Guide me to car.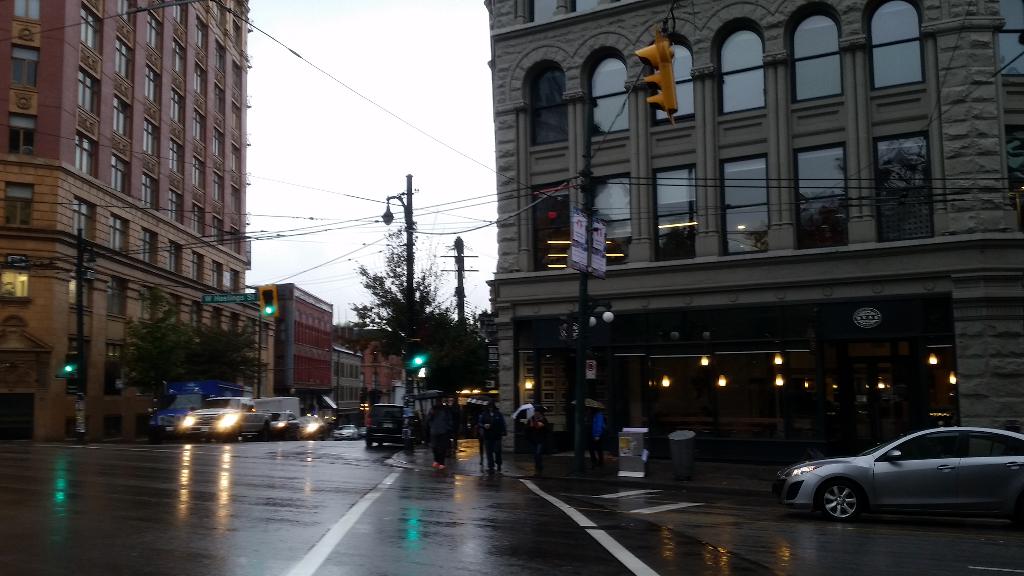
Guidance: rect(179, 394, 271, 443).
